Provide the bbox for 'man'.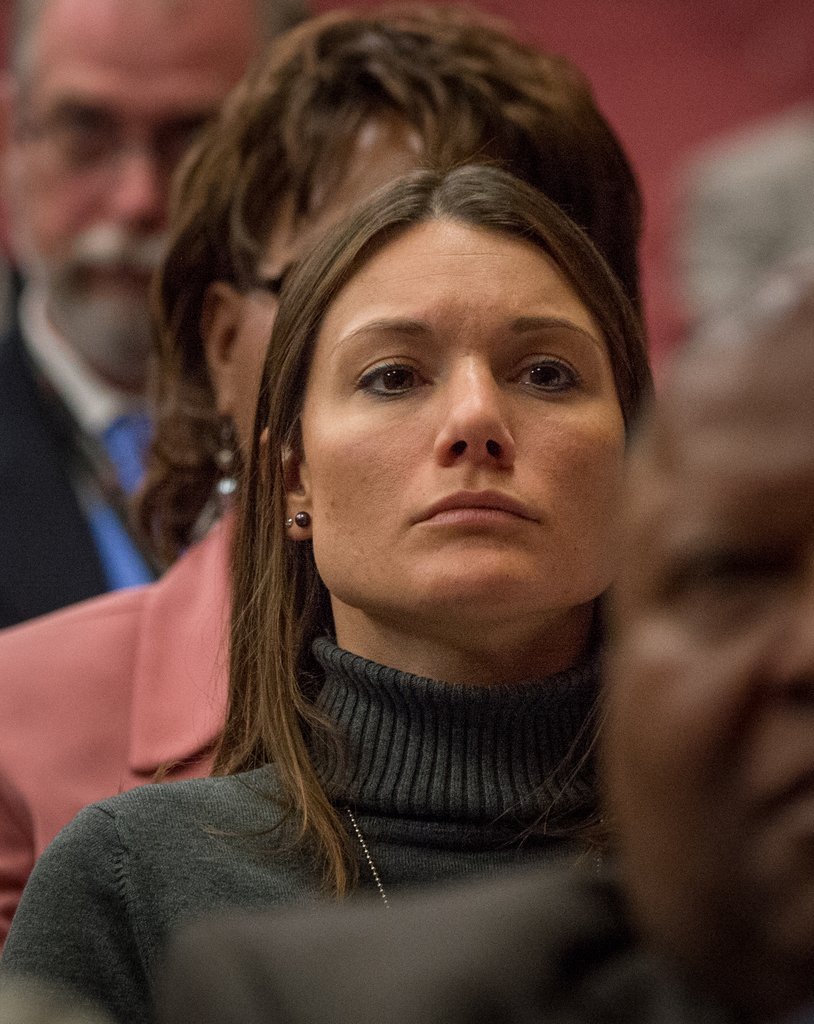
[0,0,318,625].
